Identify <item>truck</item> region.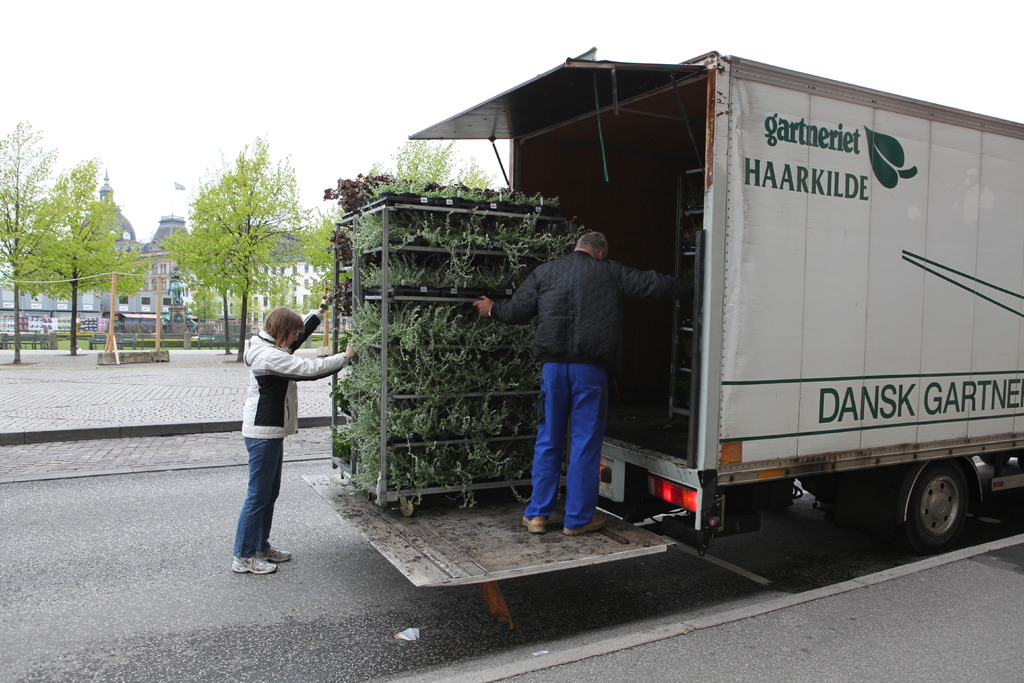
Region: select_region(375, 26, 1018, 586).
